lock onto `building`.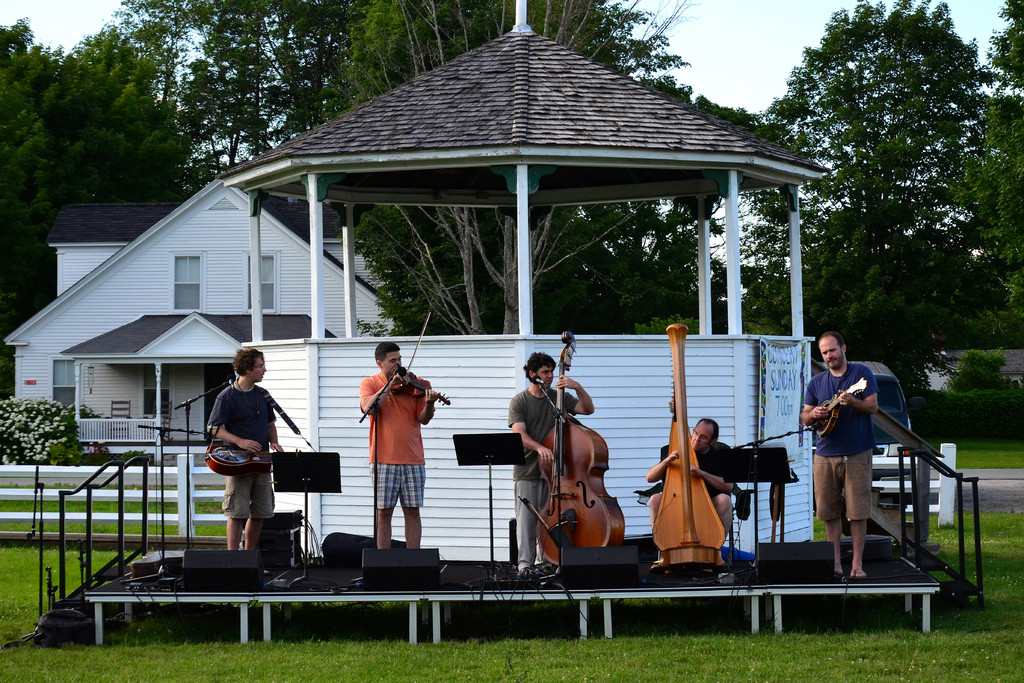
Locked: bbox=(0, 173, 414, 446).
